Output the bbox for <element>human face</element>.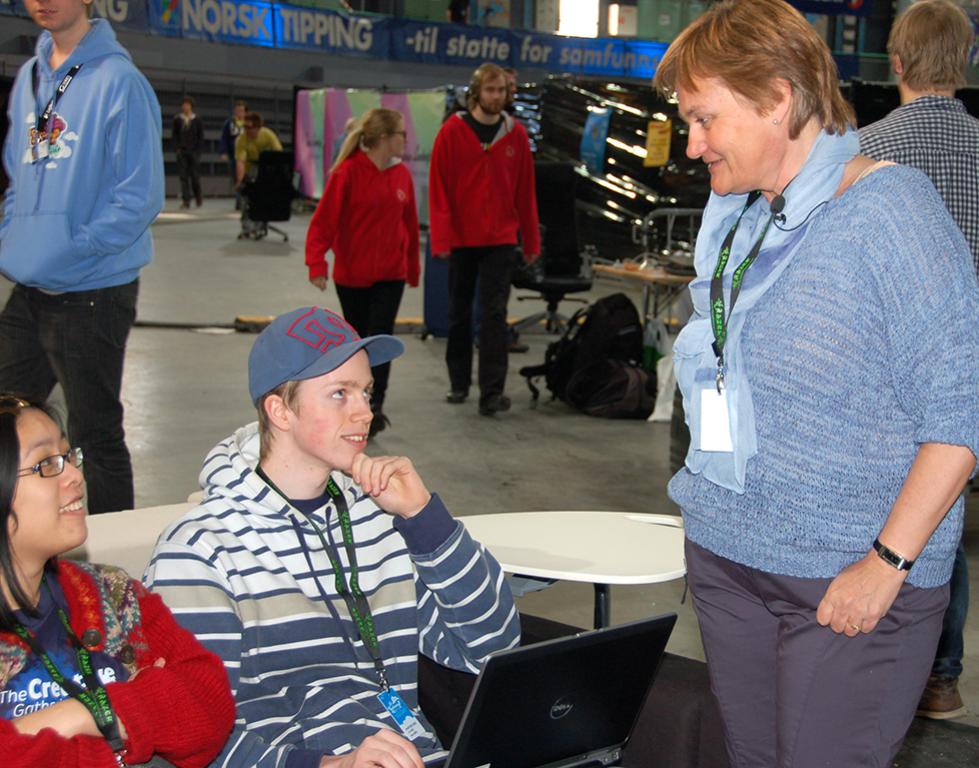
(179,102,191,112).
